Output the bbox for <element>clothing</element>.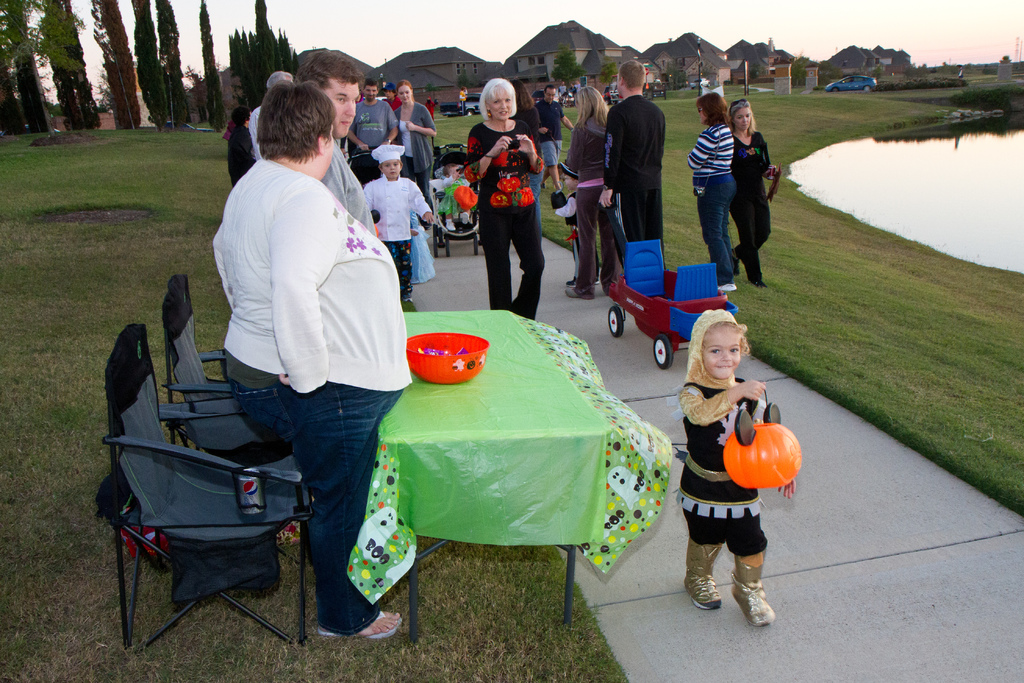
Rect(728, 128, 774, 281).
